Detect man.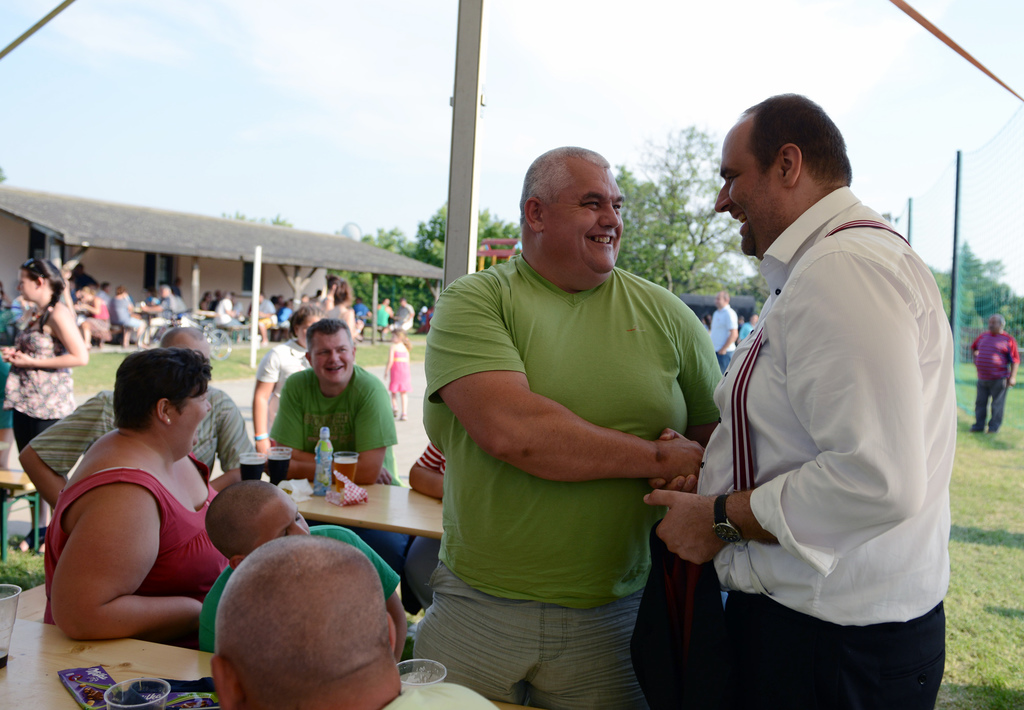
Detected at detection(709, 284, 741, 372).
